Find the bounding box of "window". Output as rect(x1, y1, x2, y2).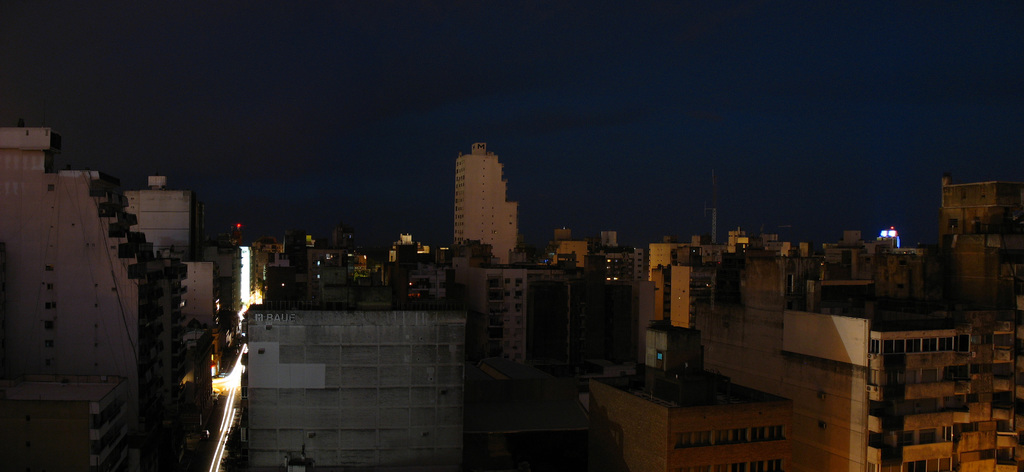
rect(45, 304, 49, 309).
